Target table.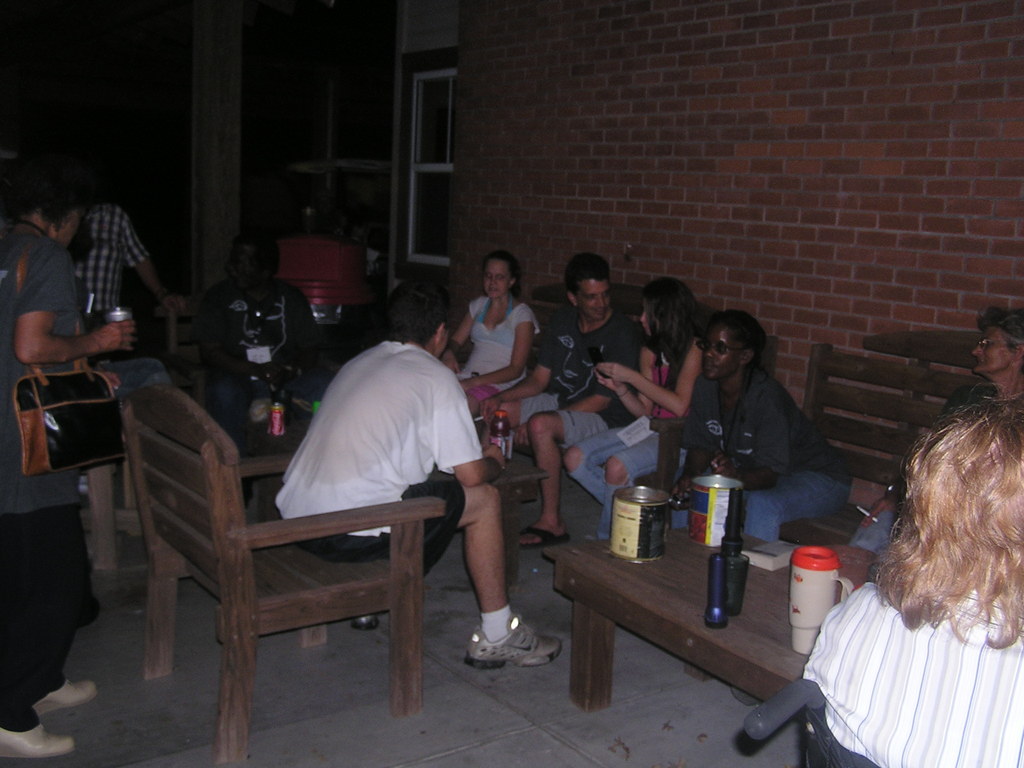
Target region: (206,335,547,497).
